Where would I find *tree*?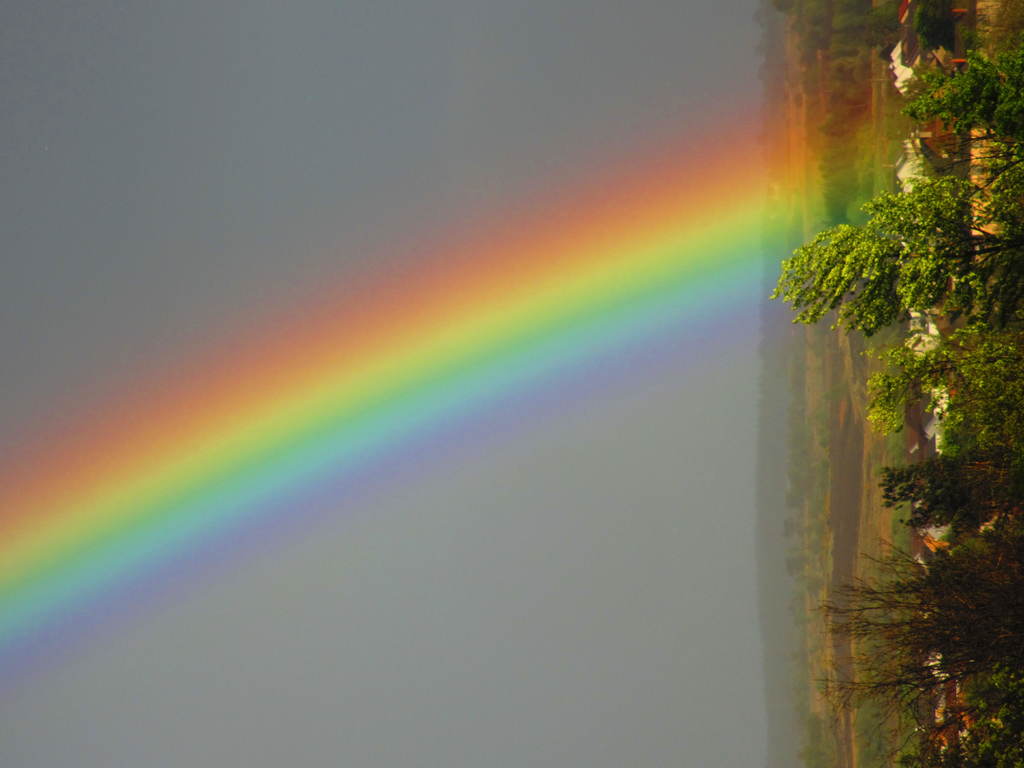
At pyautogui.locateOnScreen(763, 172, 1023, 316).
